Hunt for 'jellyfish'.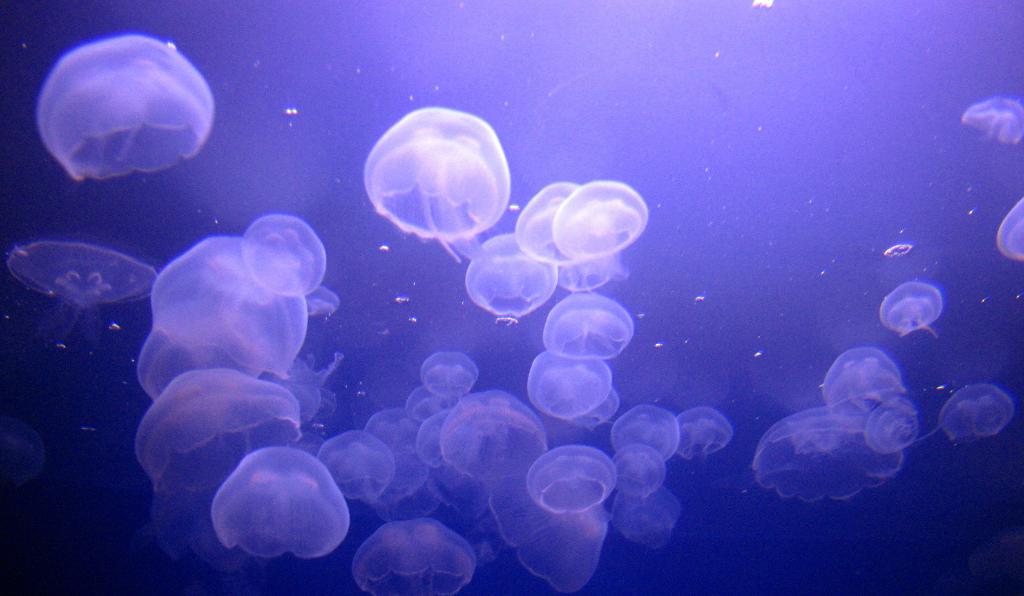
Hunted down at [x1=940, y1=384, x2=1013, y2=447].
